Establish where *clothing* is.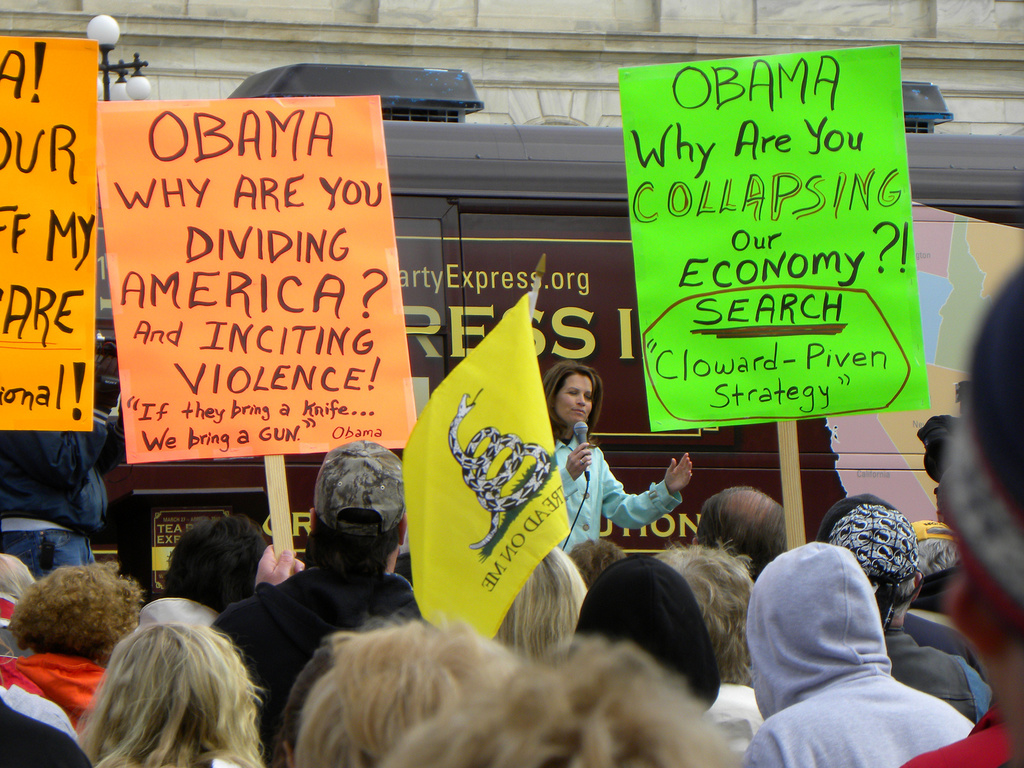
Established at {"x1": 0, "y1": 625, "x2": 35, "y2": 659}.
